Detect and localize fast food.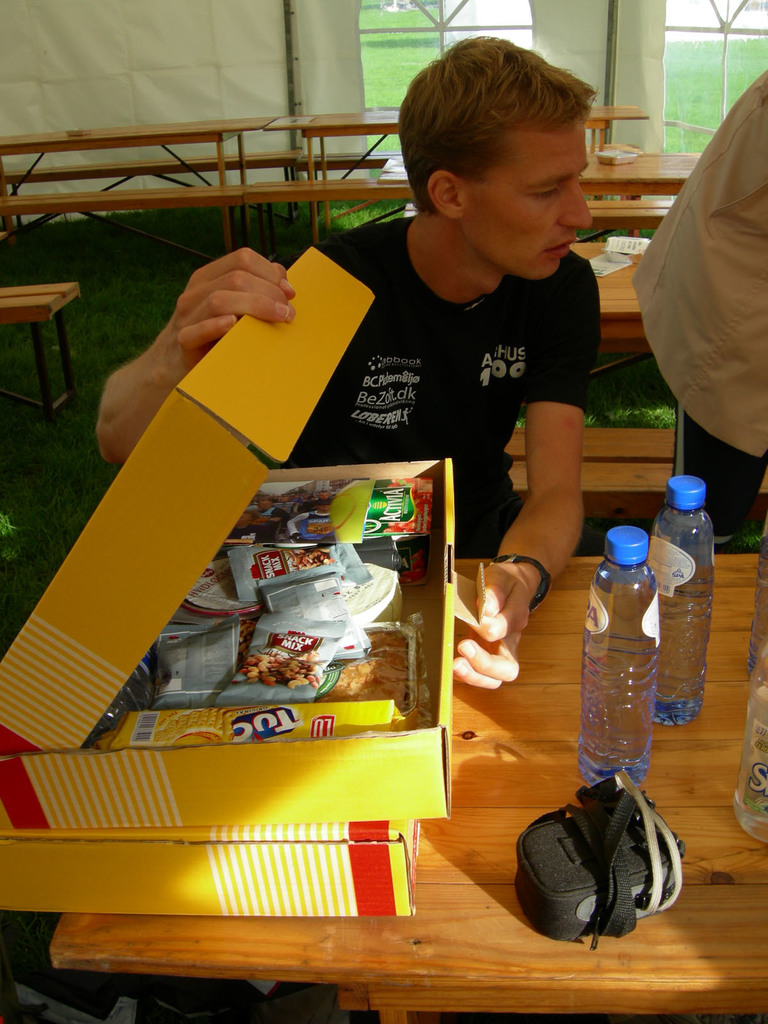
Localized at 321/629/408/710.
